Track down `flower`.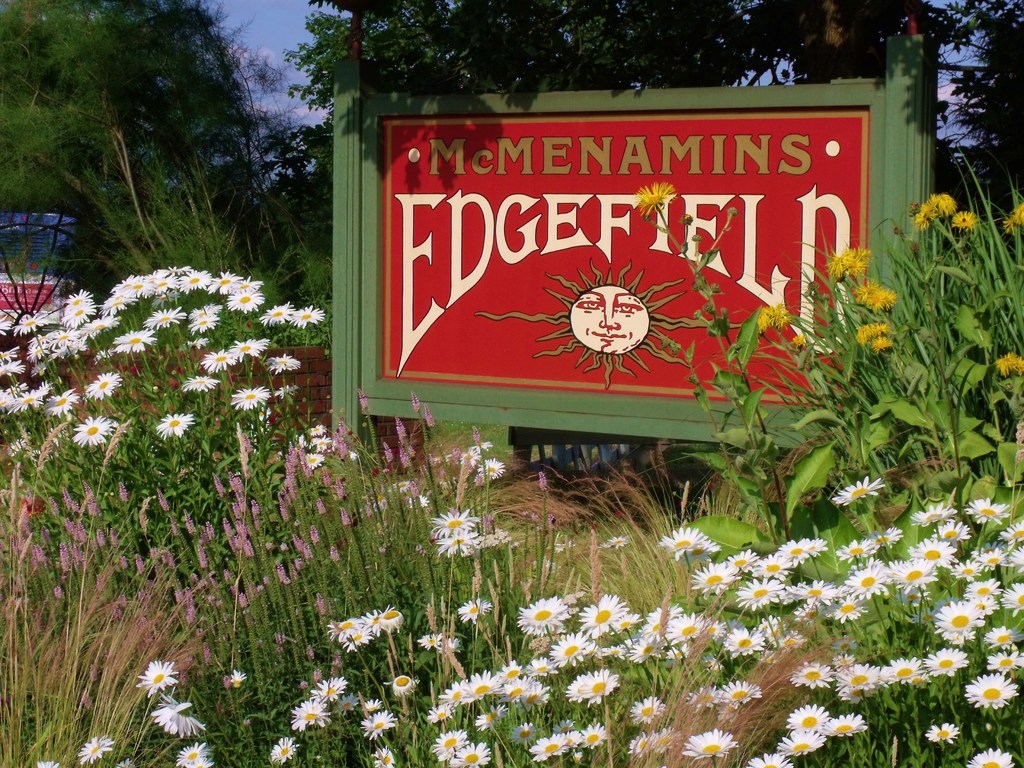
Tracked to rect(625, 179, 671, 219).
